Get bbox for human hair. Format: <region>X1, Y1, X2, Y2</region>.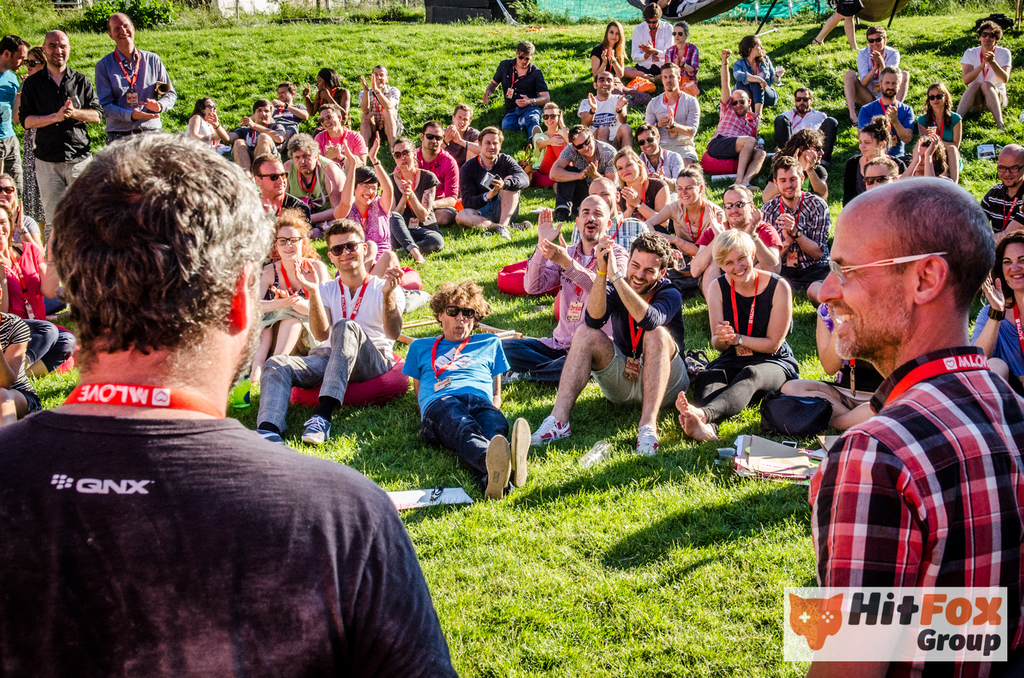
<region>429, 279, 488, 327</region>.
